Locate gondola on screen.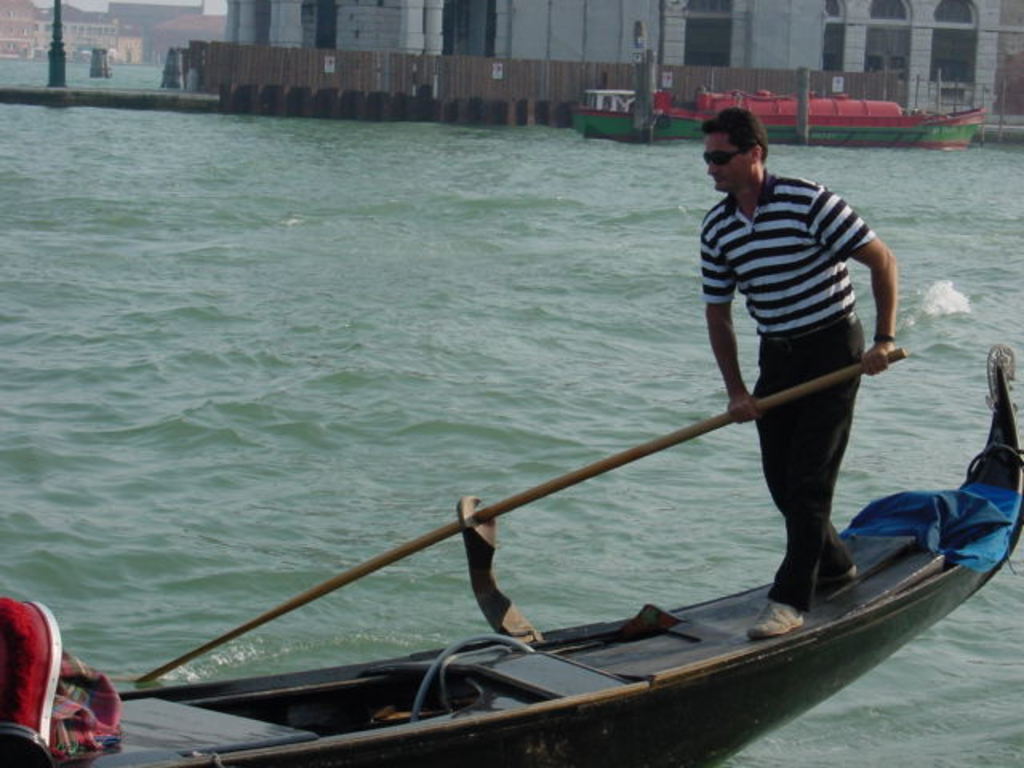
On screen at Rect(74, 290, 1023, 763).
